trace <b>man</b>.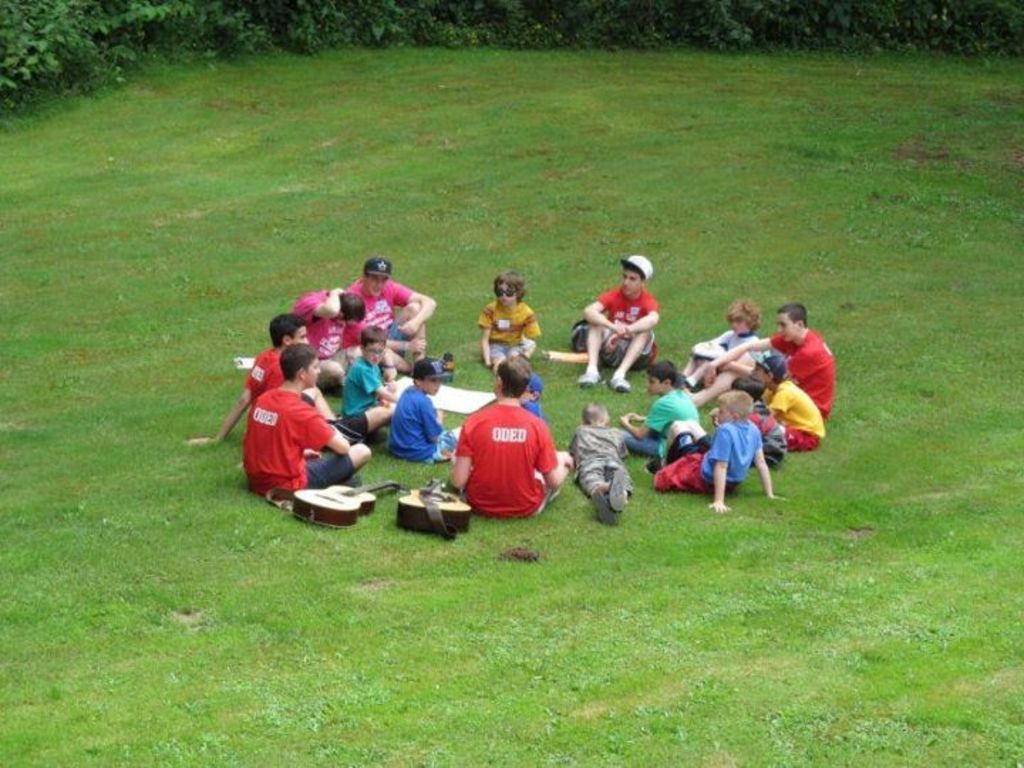
Traced to 688:306:829:418.
